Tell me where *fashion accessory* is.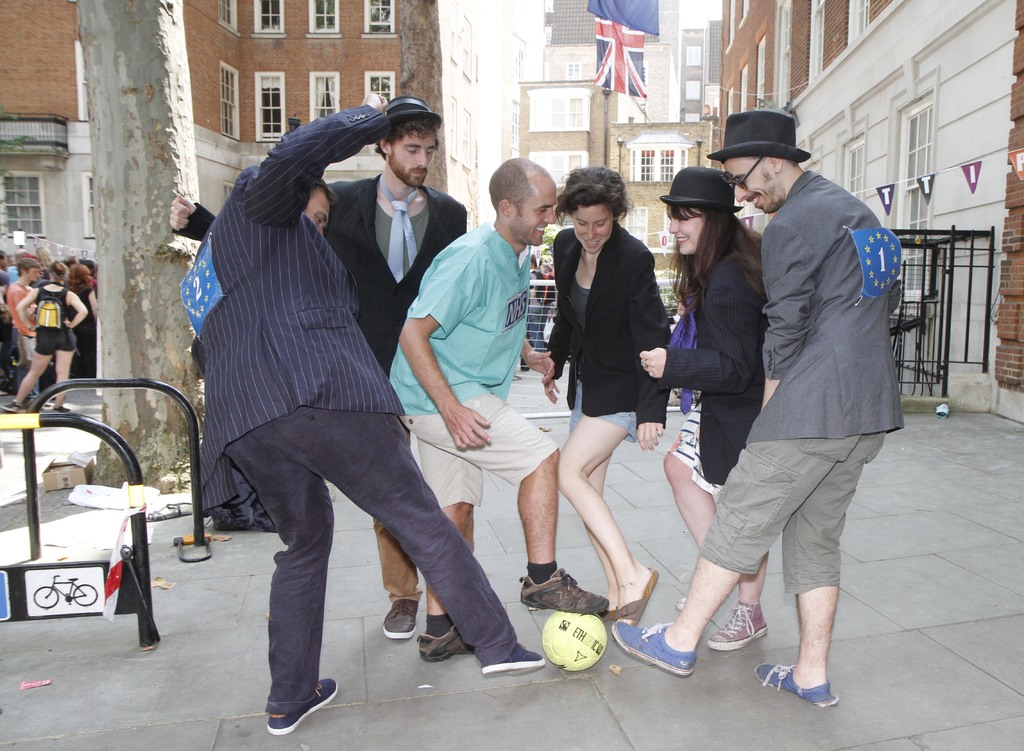
*fashion accessory* is at Rect(378, 175, 416, 282).
